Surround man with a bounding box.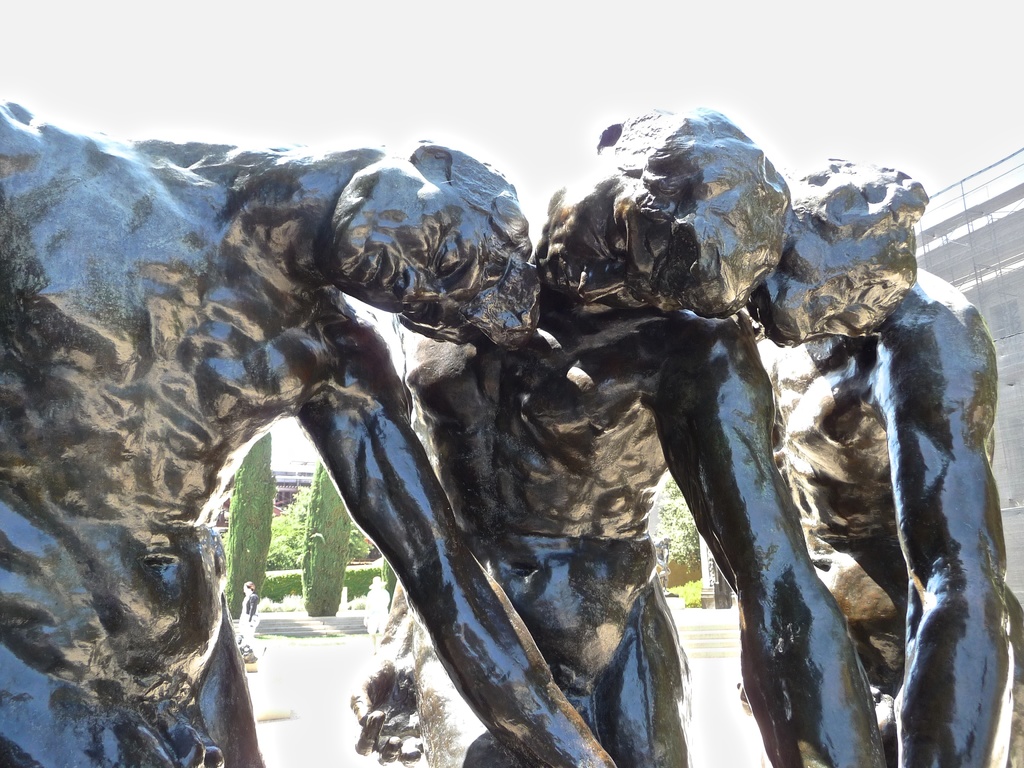
bbox=(351, 108, 888, 767).
